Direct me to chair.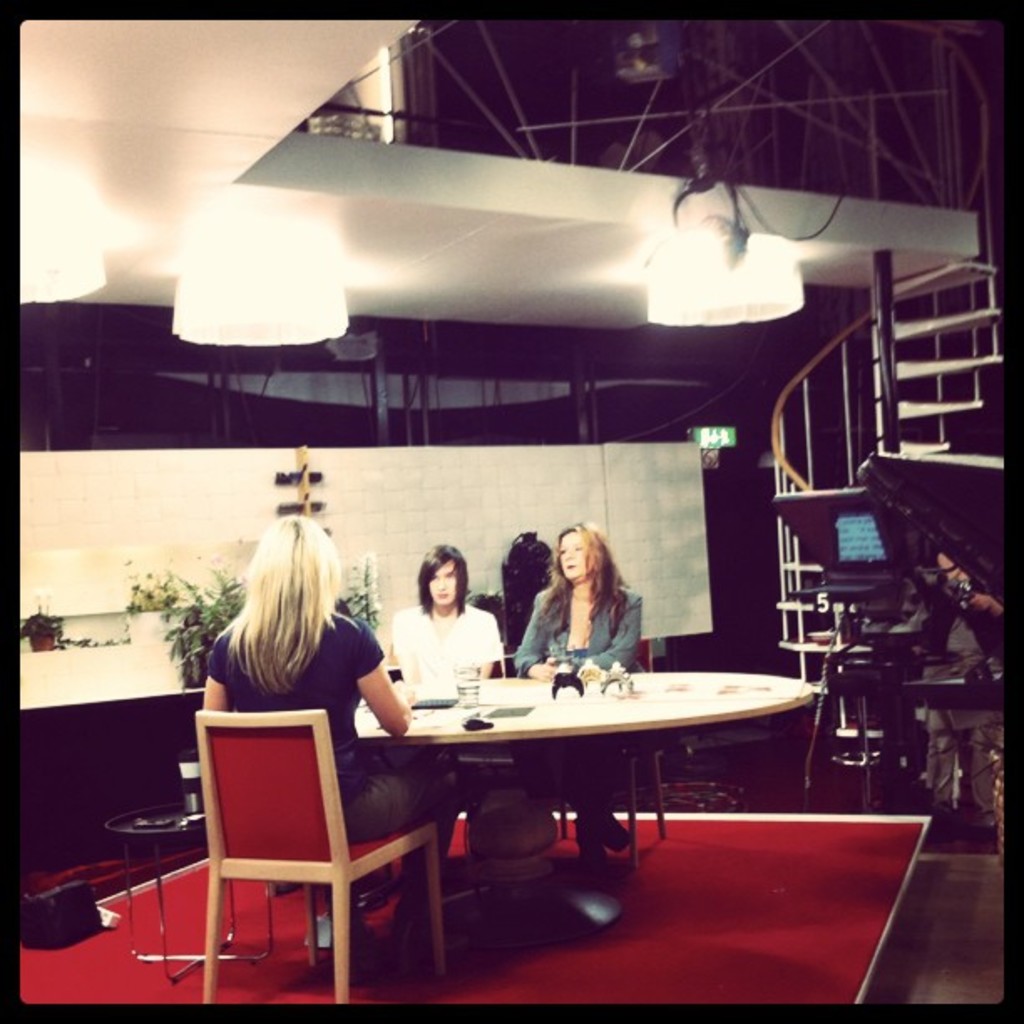
Direction: BBox(547, 634, 674, 868).
